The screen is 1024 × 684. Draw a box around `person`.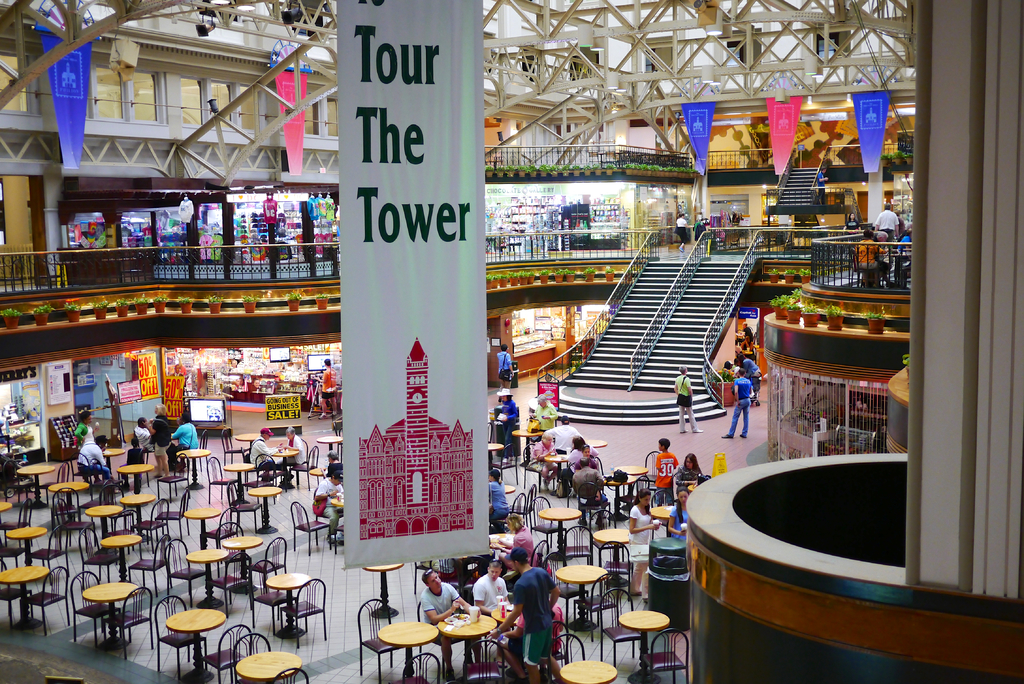
{"left": 668, "top": 487, "right": 689, "bottom": 533}.
